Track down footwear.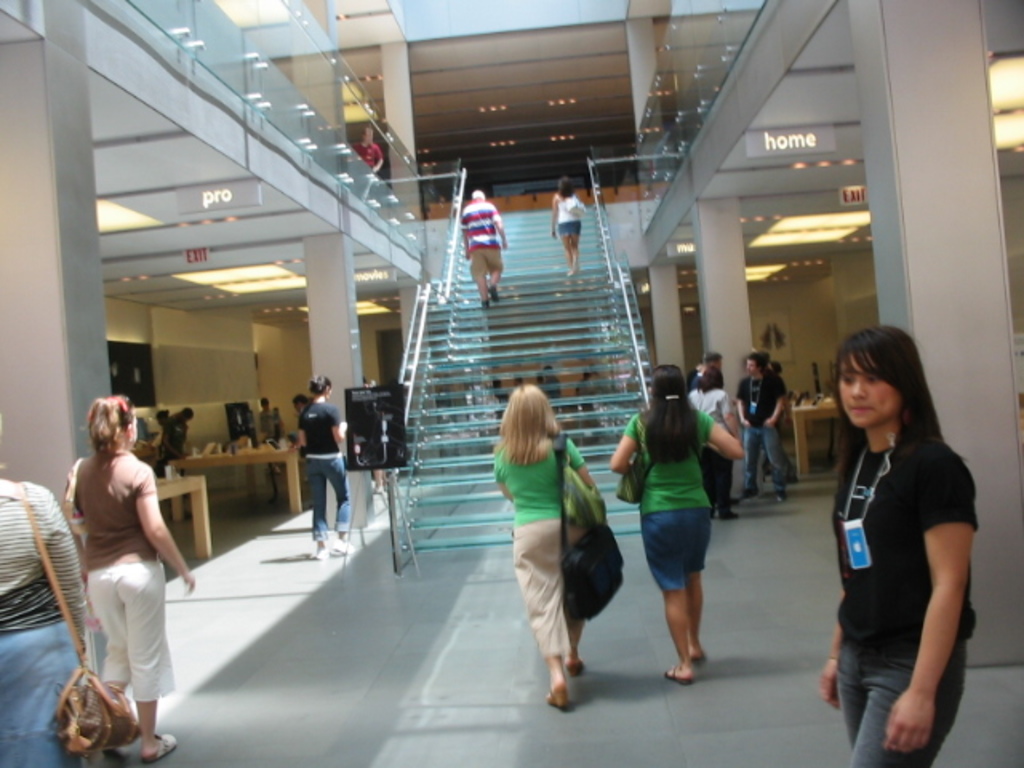
Tracked to <box>718,509,741,523</box>.
